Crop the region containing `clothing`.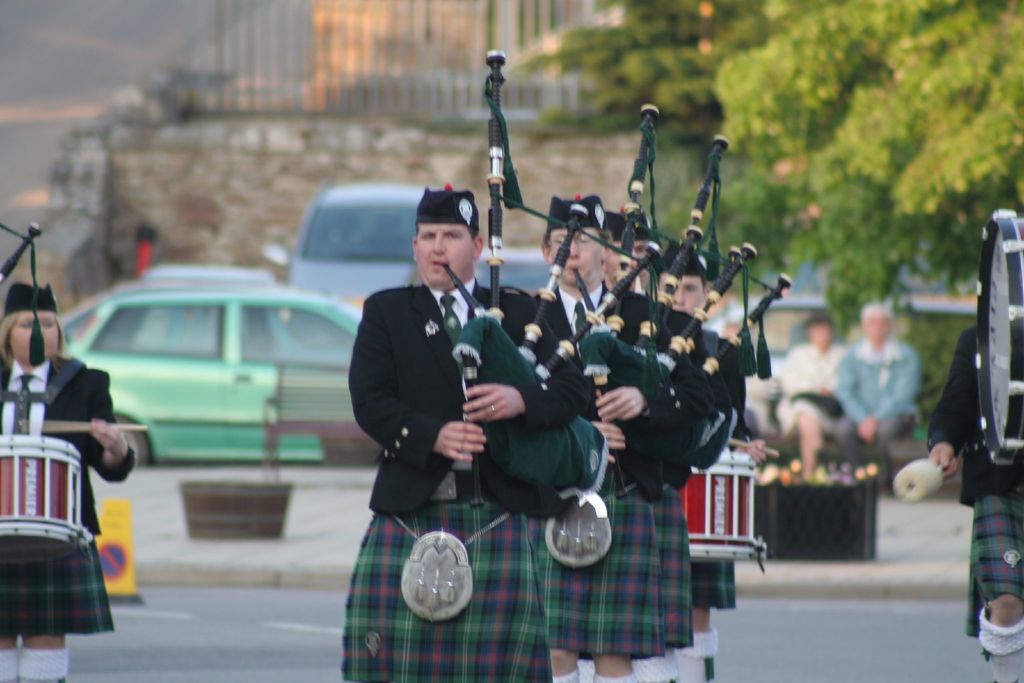
Crop region: 0:347:132:637.
